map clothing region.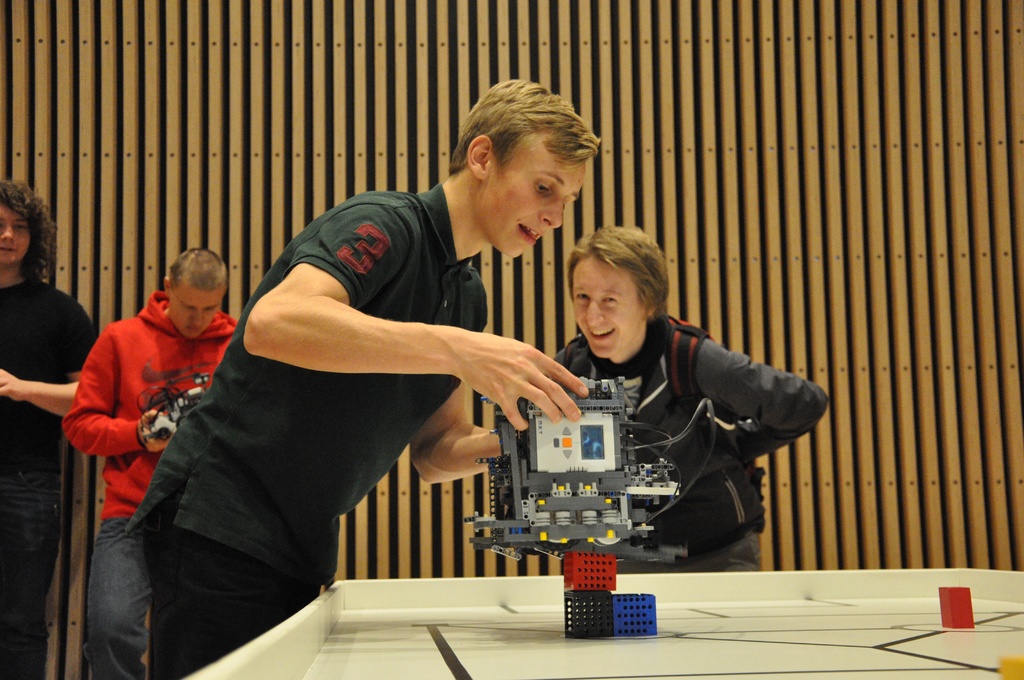
Mapped to (x1=62, y1=291, x2=244, y2=679).
